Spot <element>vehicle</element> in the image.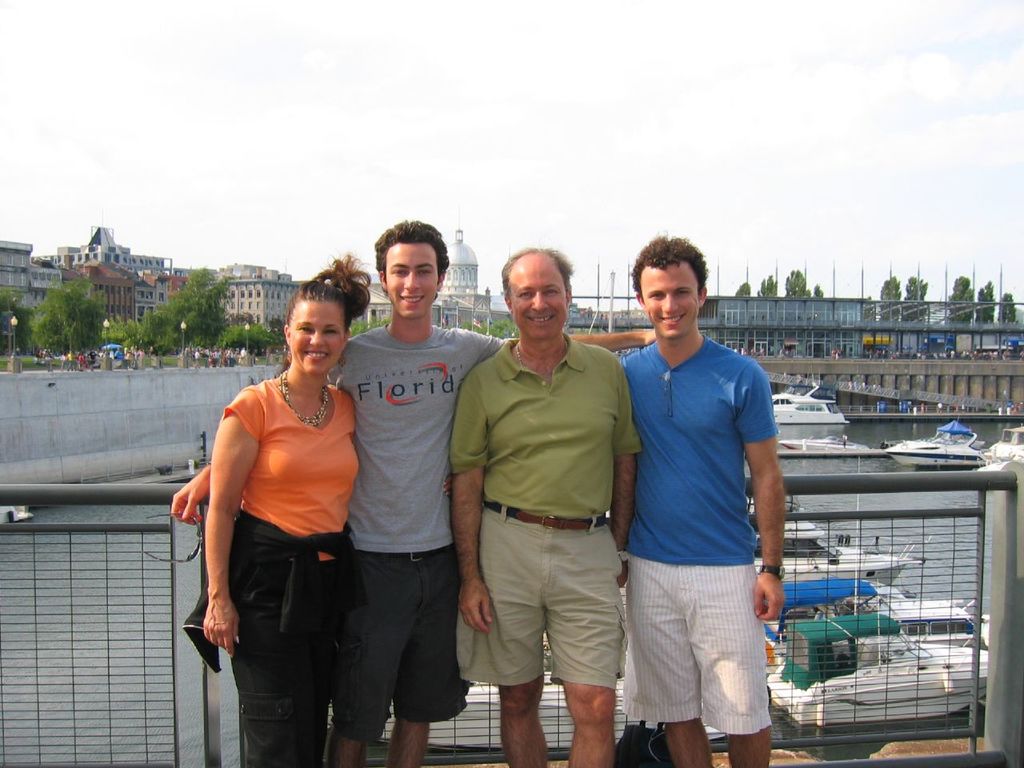
<element>vehicle</element> found at select_region(322, 658, 732, 750).
